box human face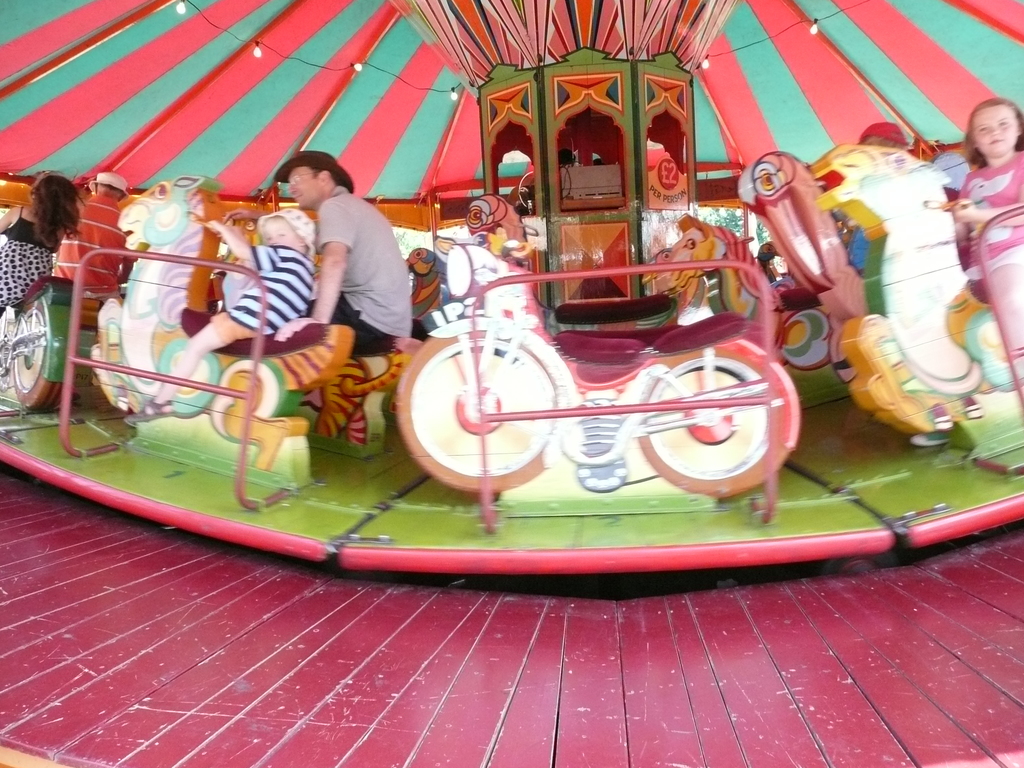
(285,161,326,212)
